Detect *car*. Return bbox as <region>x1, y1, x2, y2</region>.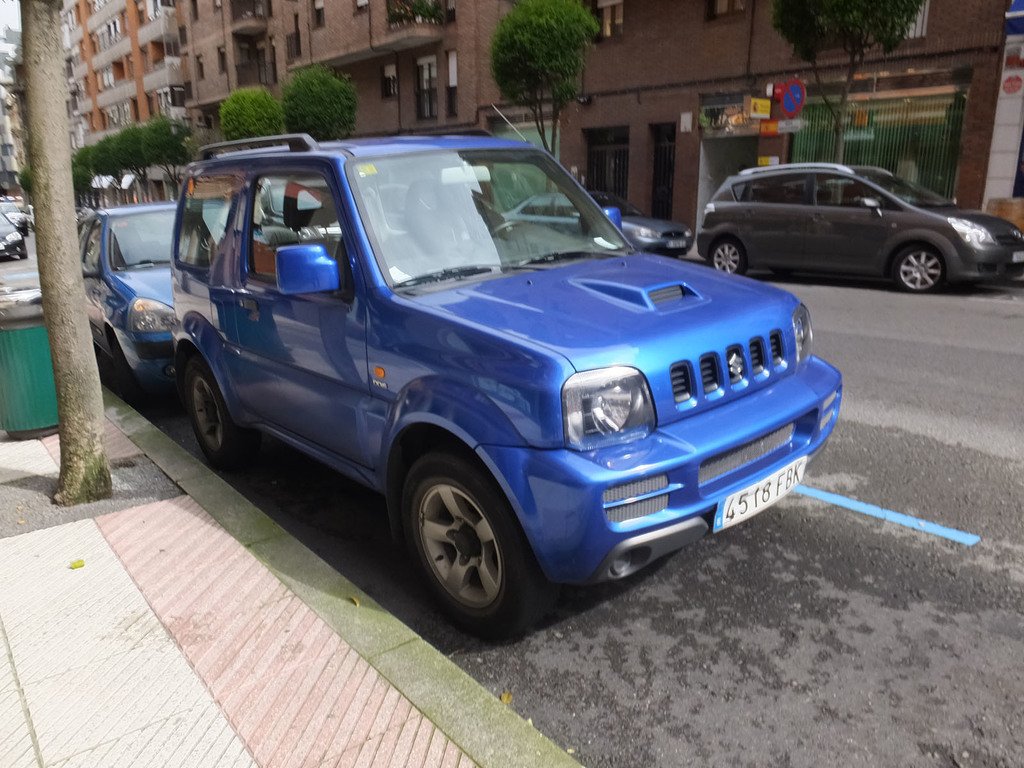
<region>0, 203, 20, 257</region>.
